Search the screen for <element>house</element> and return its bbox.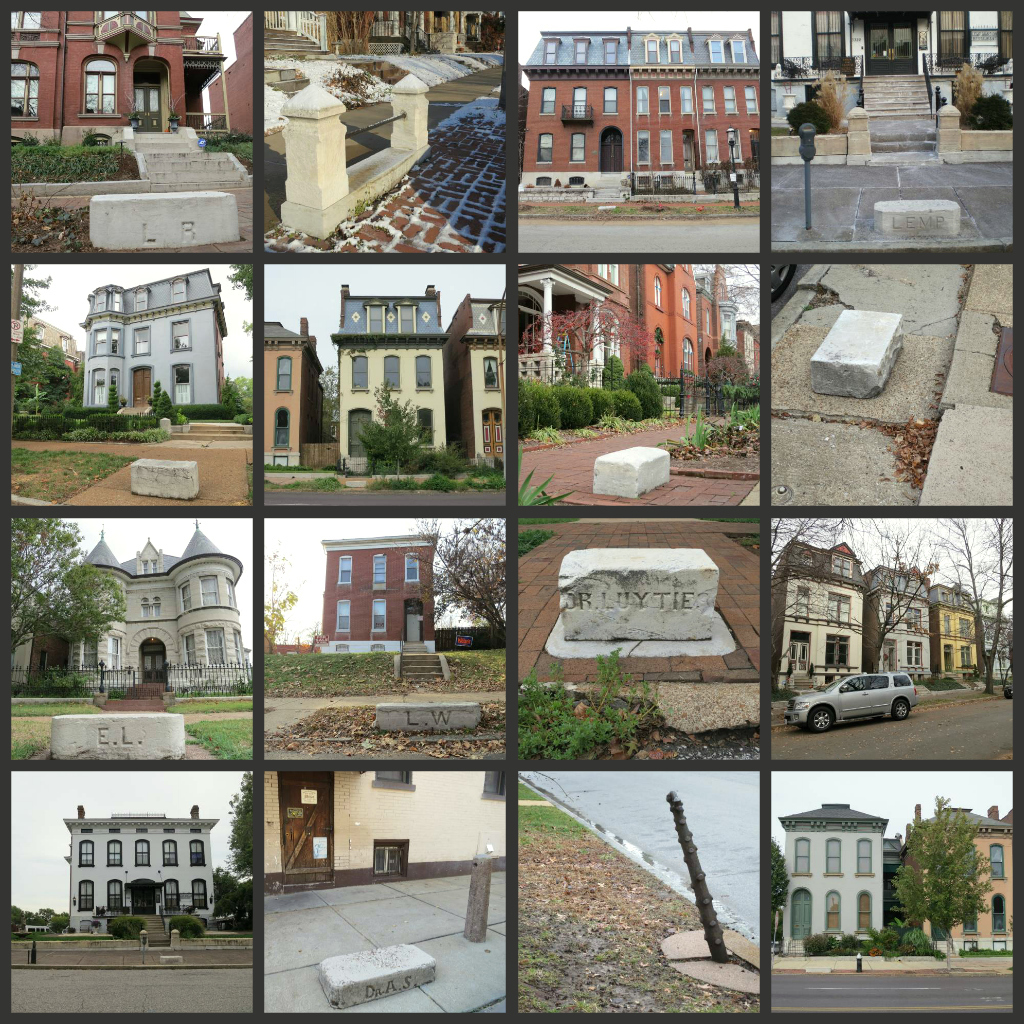
Found: select_region(774, 537, 859, 705).
